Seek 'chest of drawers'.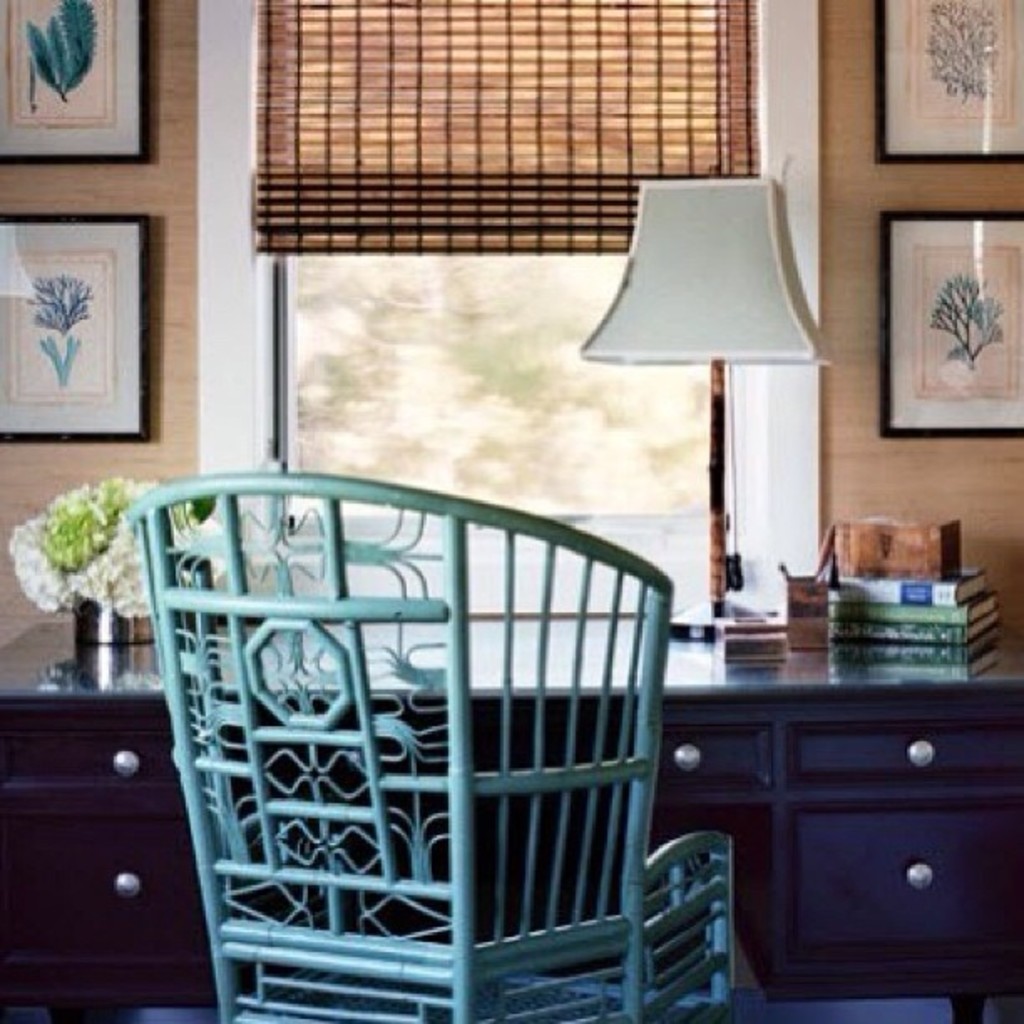
2/622/1022/1022.
